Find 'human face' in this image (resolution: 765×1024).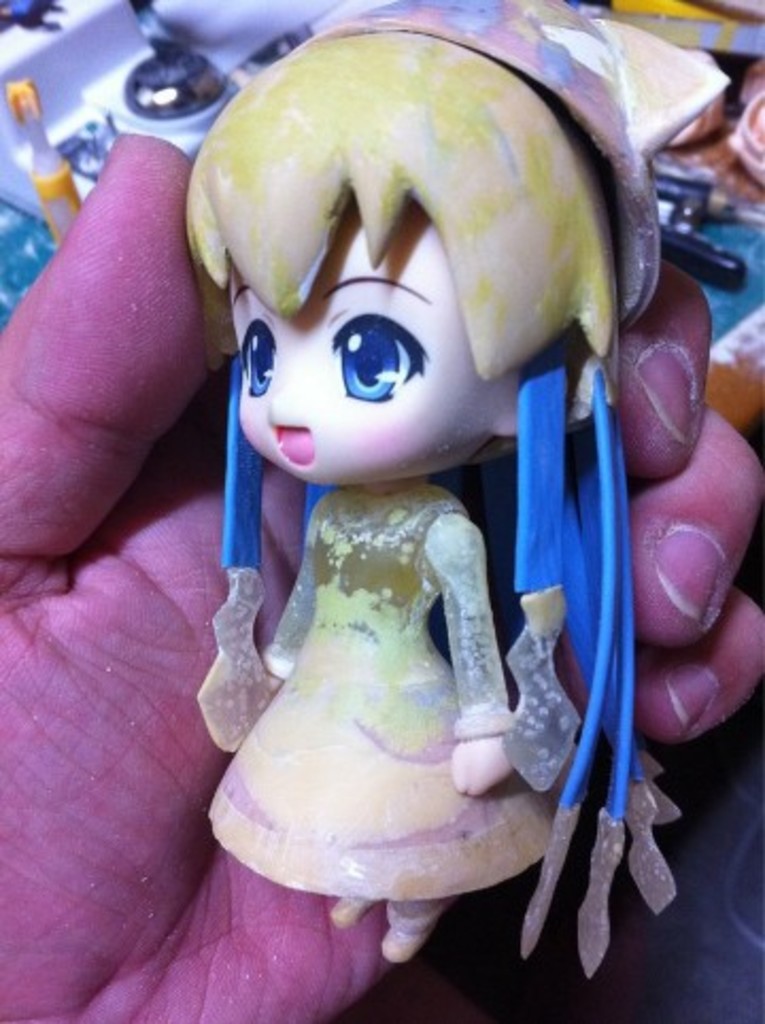
{"left": 223, "top": 208, "right": 493, "bottom": 487}.
